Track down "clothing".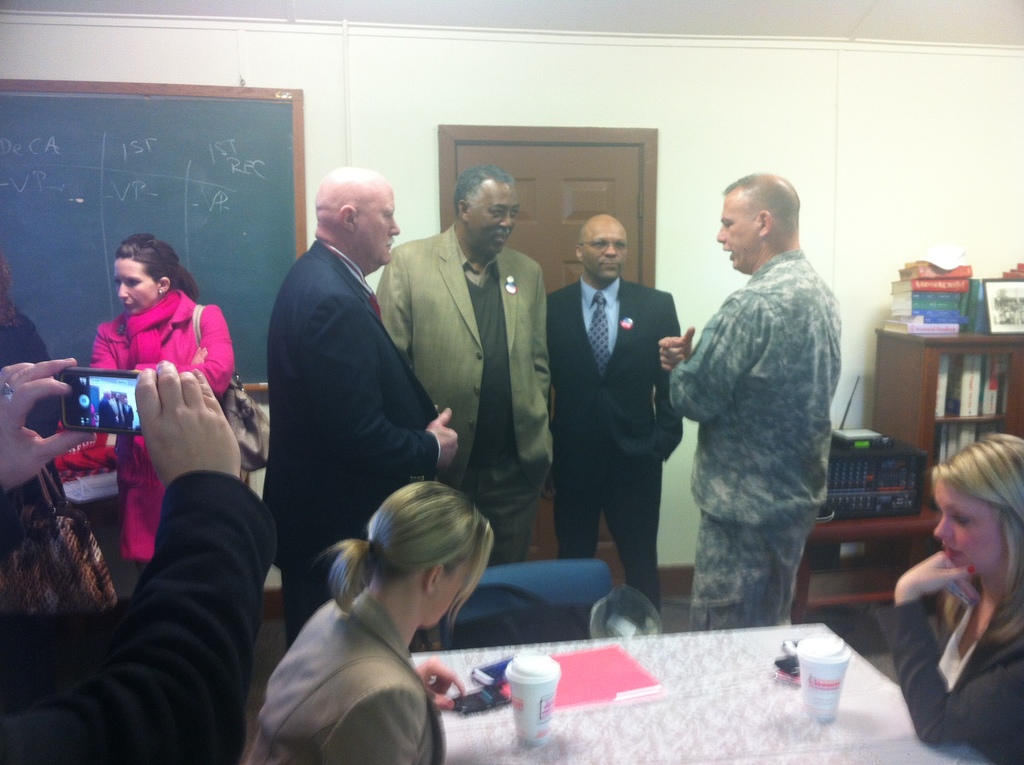
Tracked to detection(376, 225, 545, 558).
